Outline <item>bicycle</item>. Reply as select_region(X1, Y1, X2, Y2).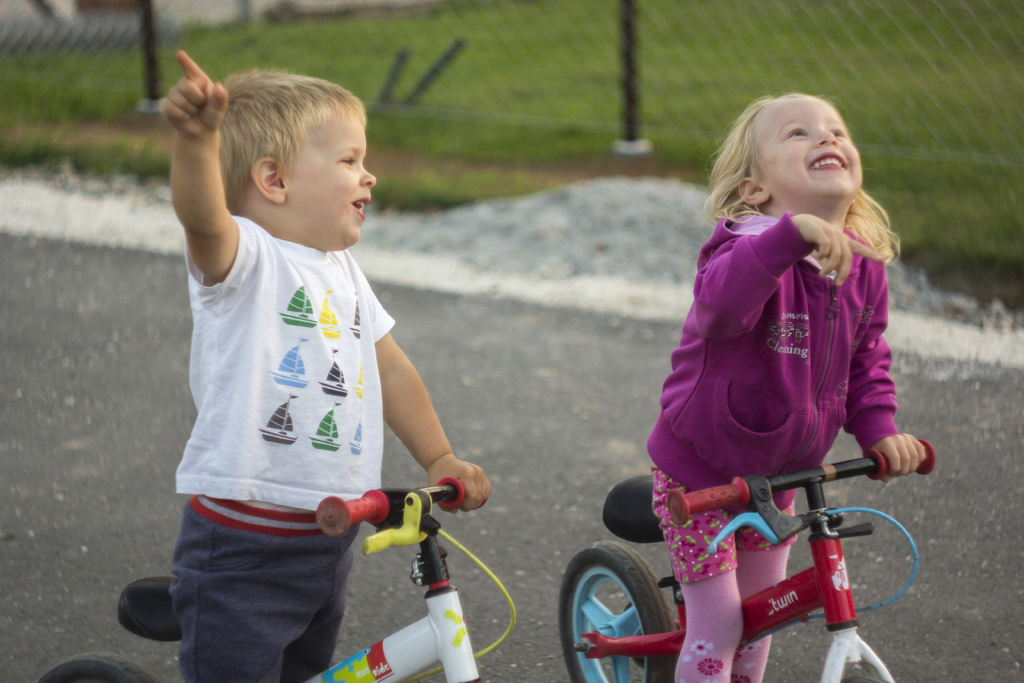
select_region(543, 431, 941, 673).
